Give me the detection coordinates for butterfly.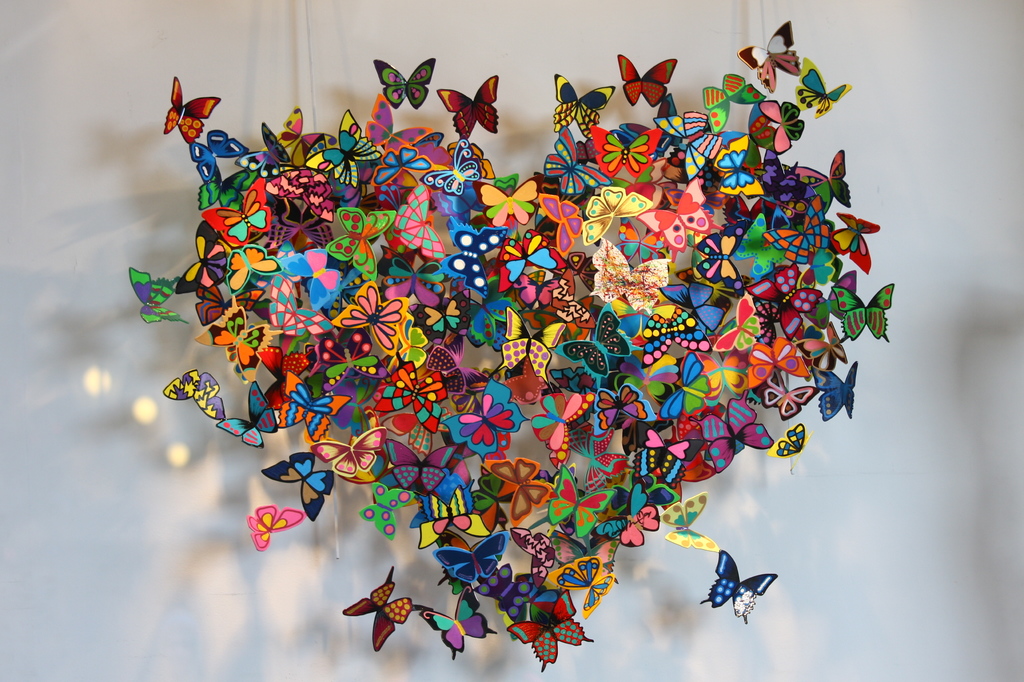
[735, 17, 804, 95].
